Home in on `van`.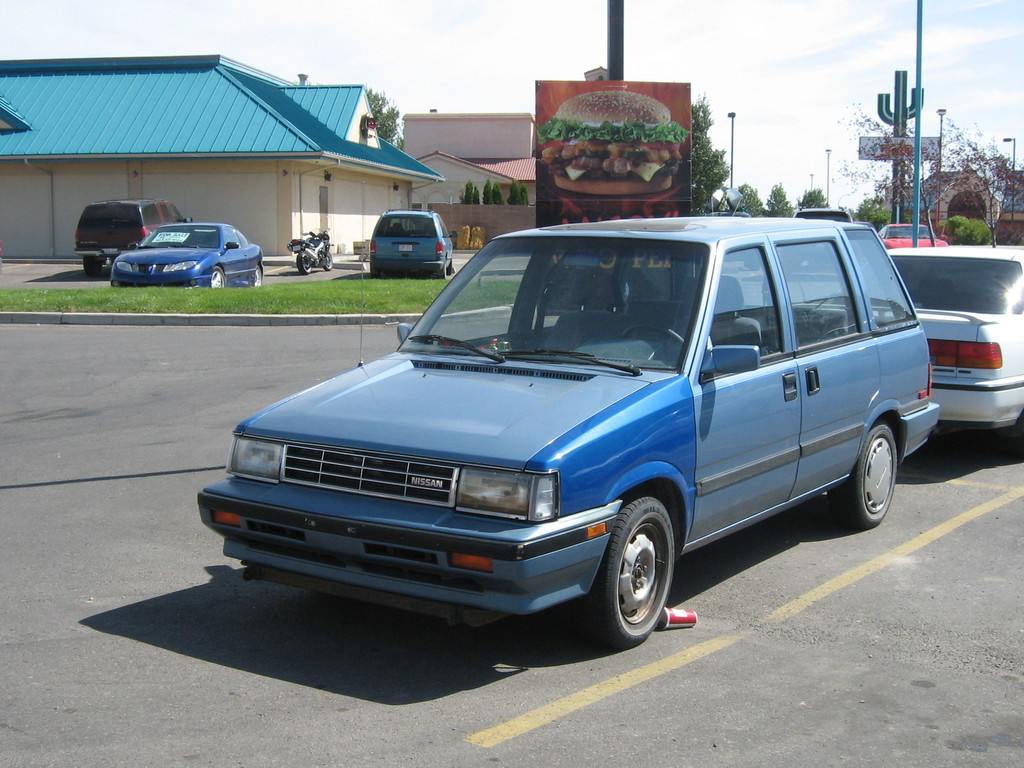
Homed in at rect(196, 209, 943, 654).
